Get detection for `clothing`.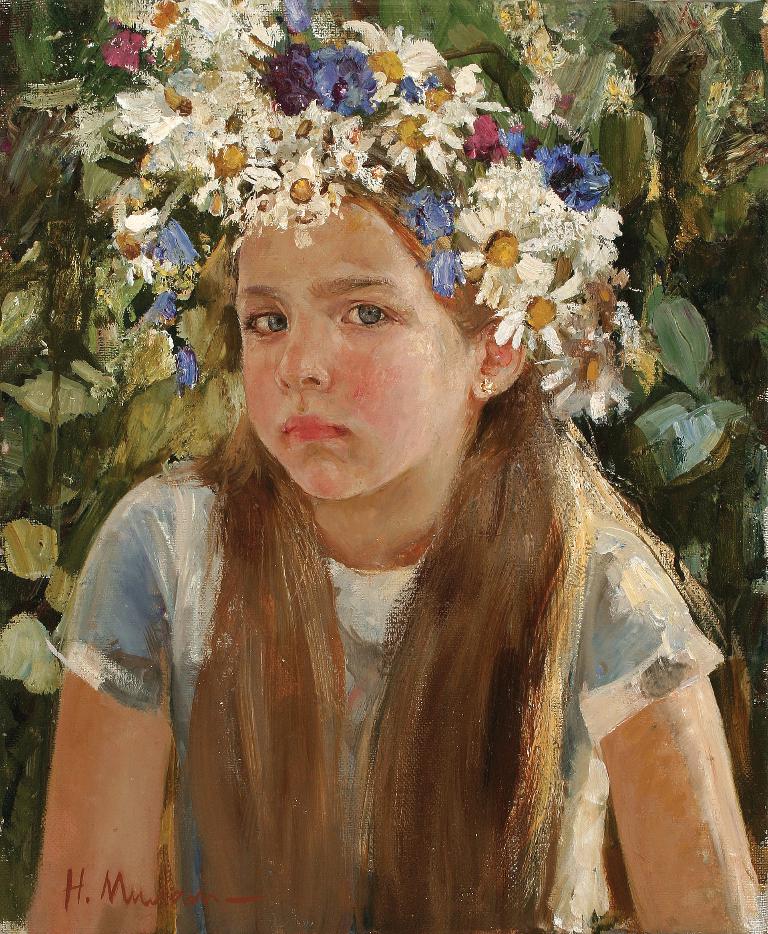
Detection: Rect(75, 402, 627, 922).
